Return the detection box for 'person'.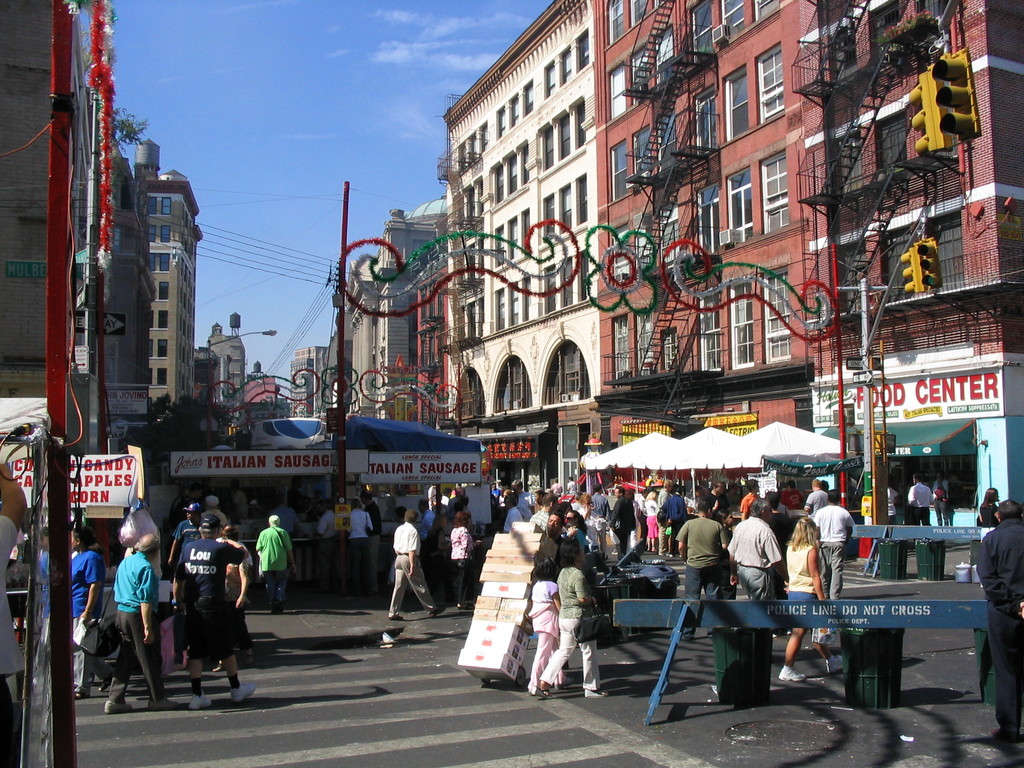
<bbox>109, 531, 170, 716</bbox>.
